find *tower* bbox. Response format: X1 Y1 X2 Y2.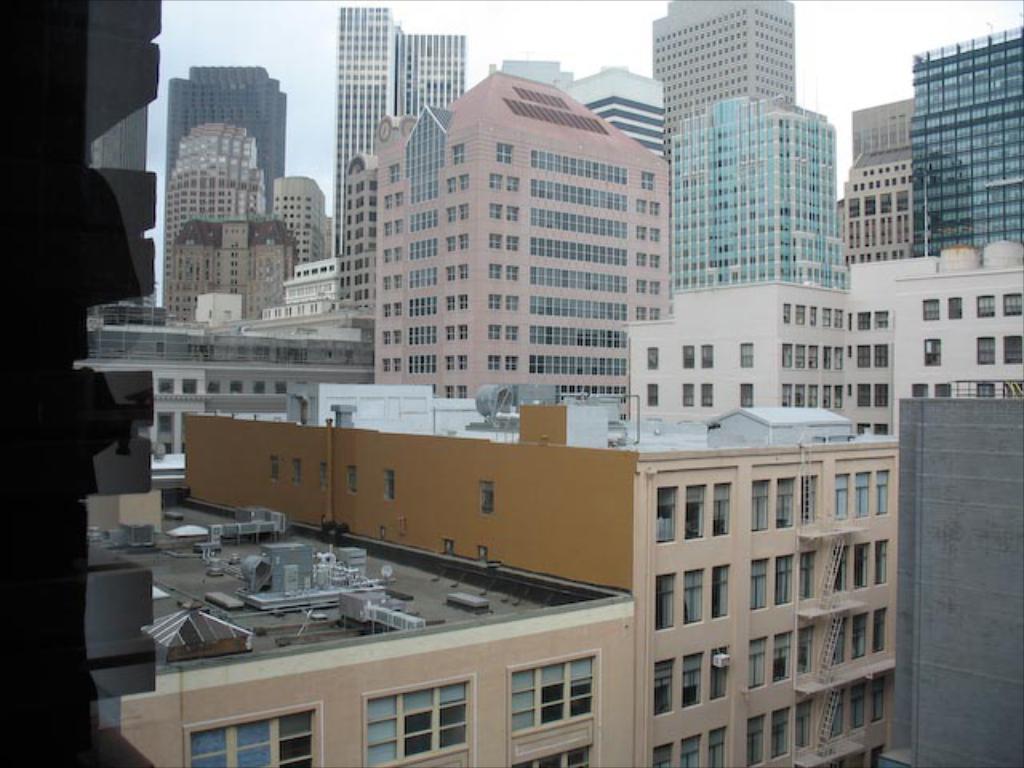
334 0 406 253.
